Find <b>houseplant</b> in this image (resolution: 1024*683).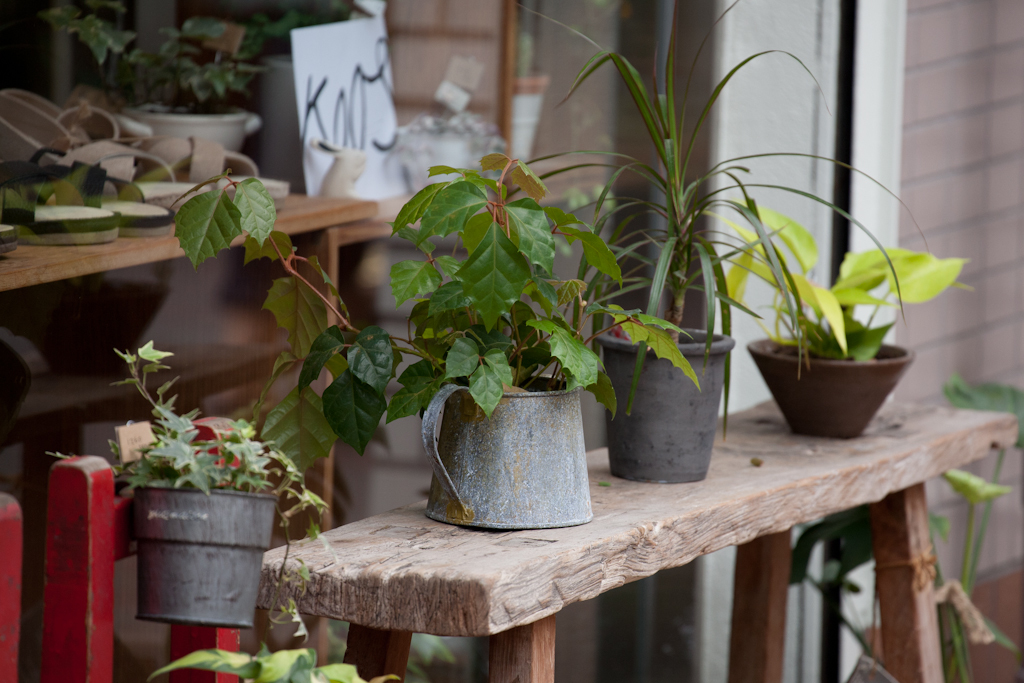
(x1=132, y1=637, x2=381, y2=682).
